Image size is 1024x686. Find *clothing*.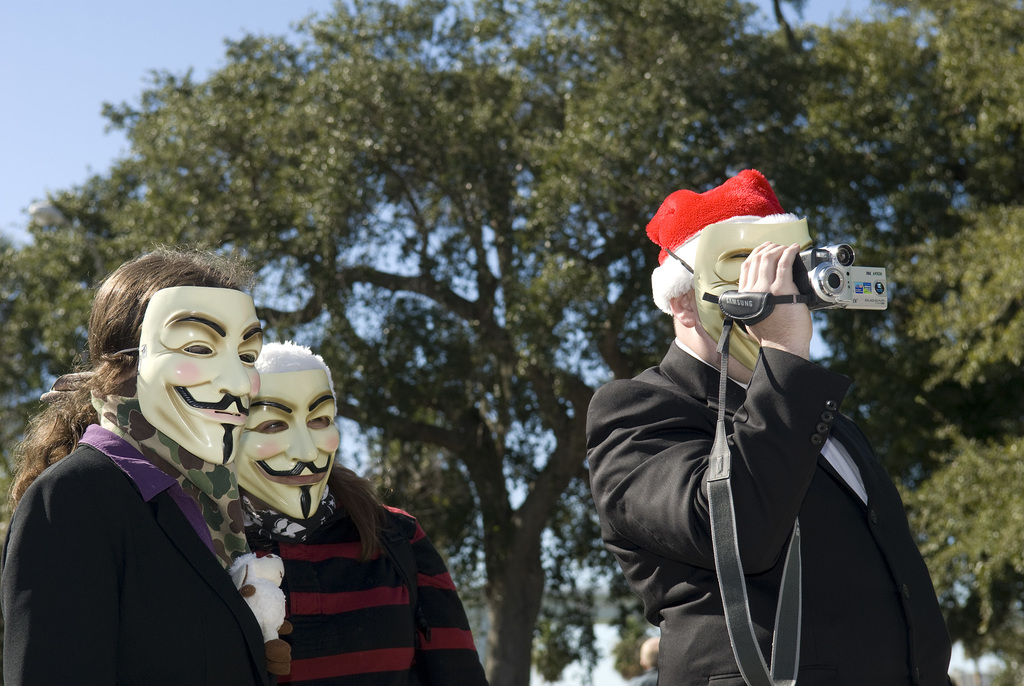
<box>591,342,947,685</box>.
